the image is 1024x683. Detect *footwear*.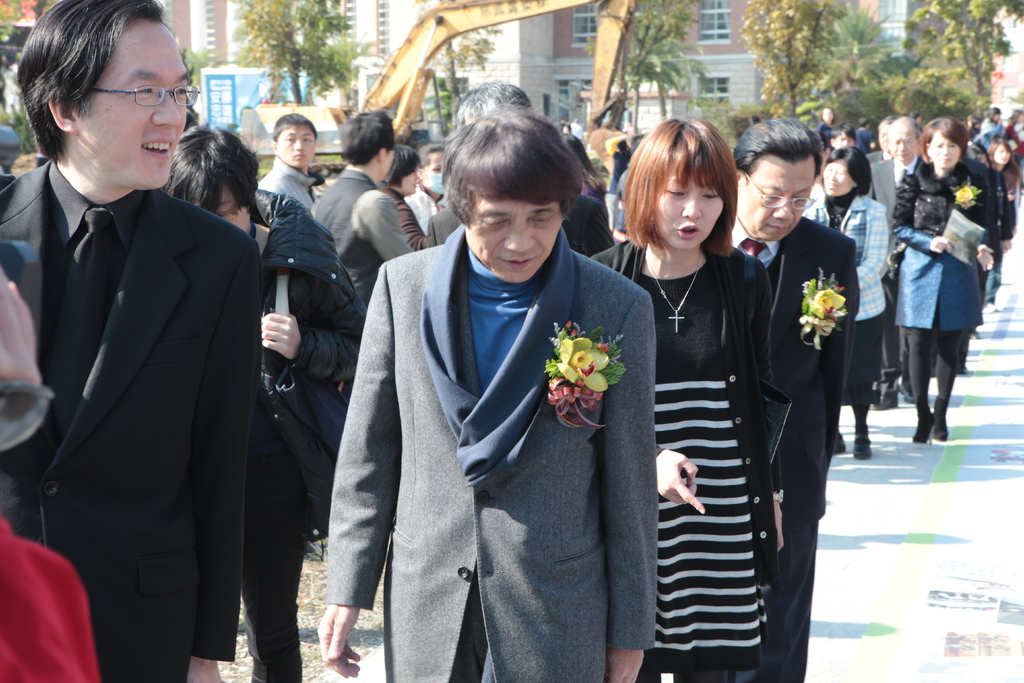
Detection: x1=831 y1=438 x2=852 y2=456.
